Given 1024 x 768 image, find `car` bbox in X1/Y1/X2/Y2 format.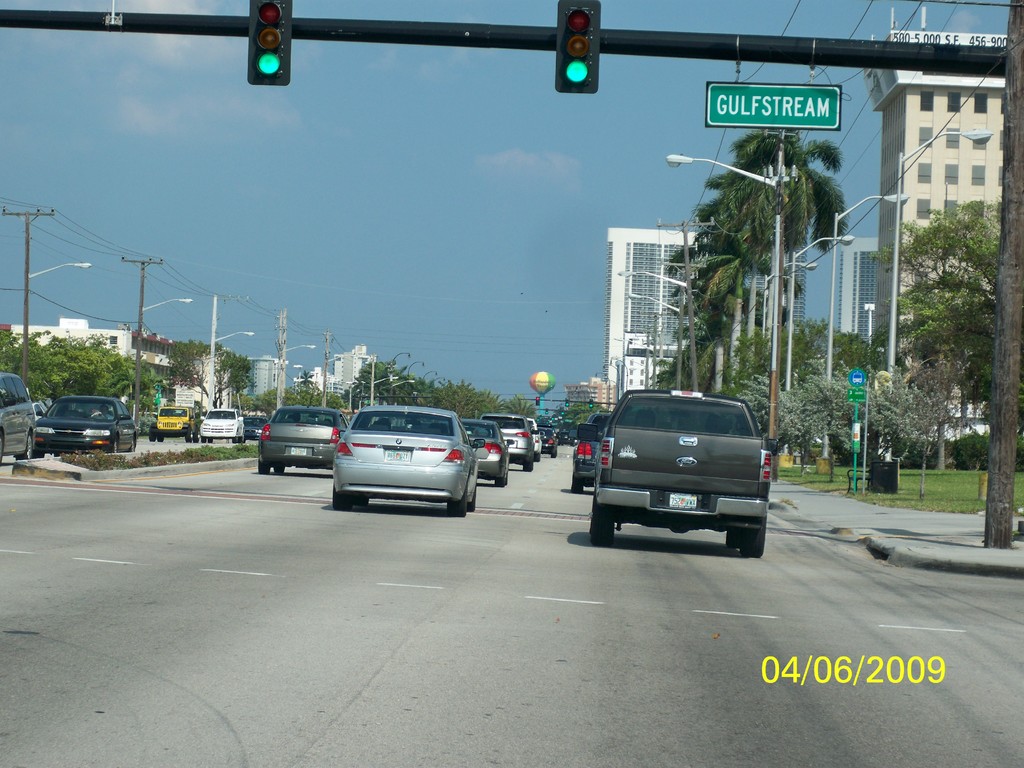
500/421/535/468.
